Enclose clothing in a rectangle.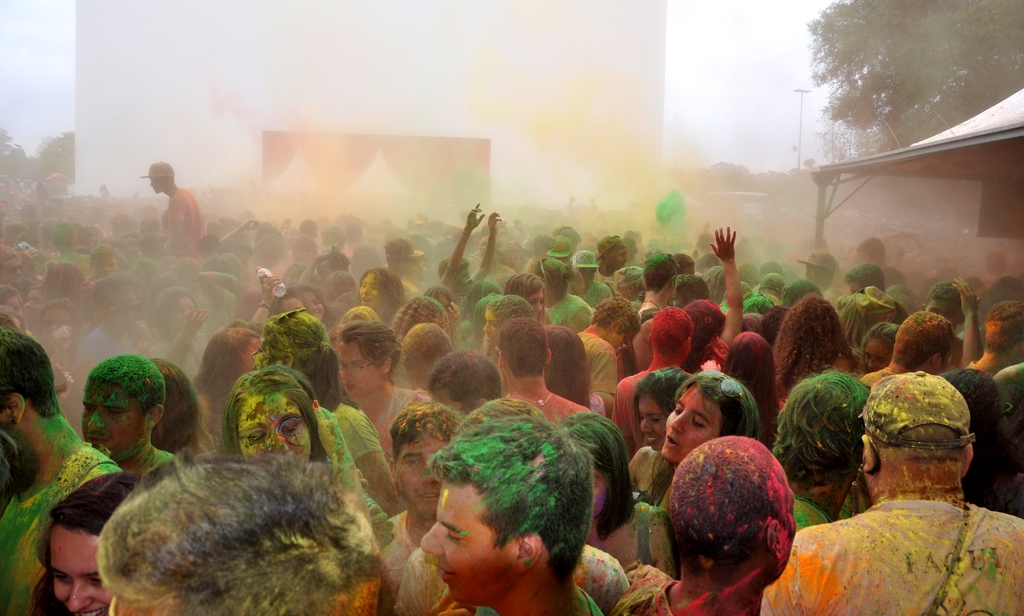
rect(164, 182, 214, 262).
